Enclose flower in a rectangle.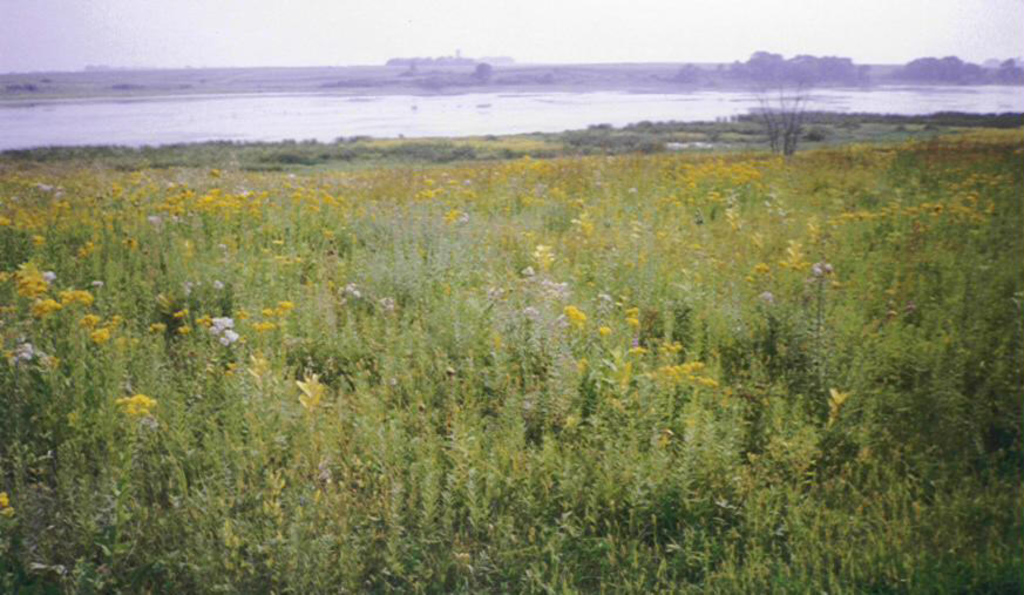
crop(14, 340, 36, 367).
